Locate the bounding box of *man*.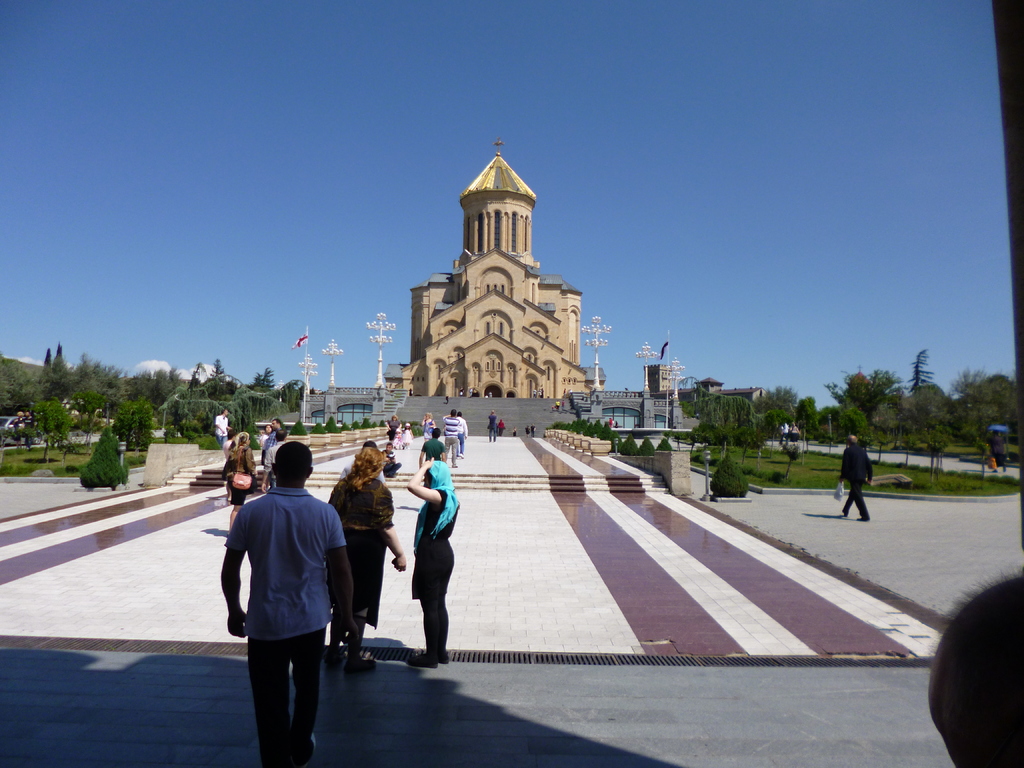
Bounding box: box=[257, 415, 287, 470].
